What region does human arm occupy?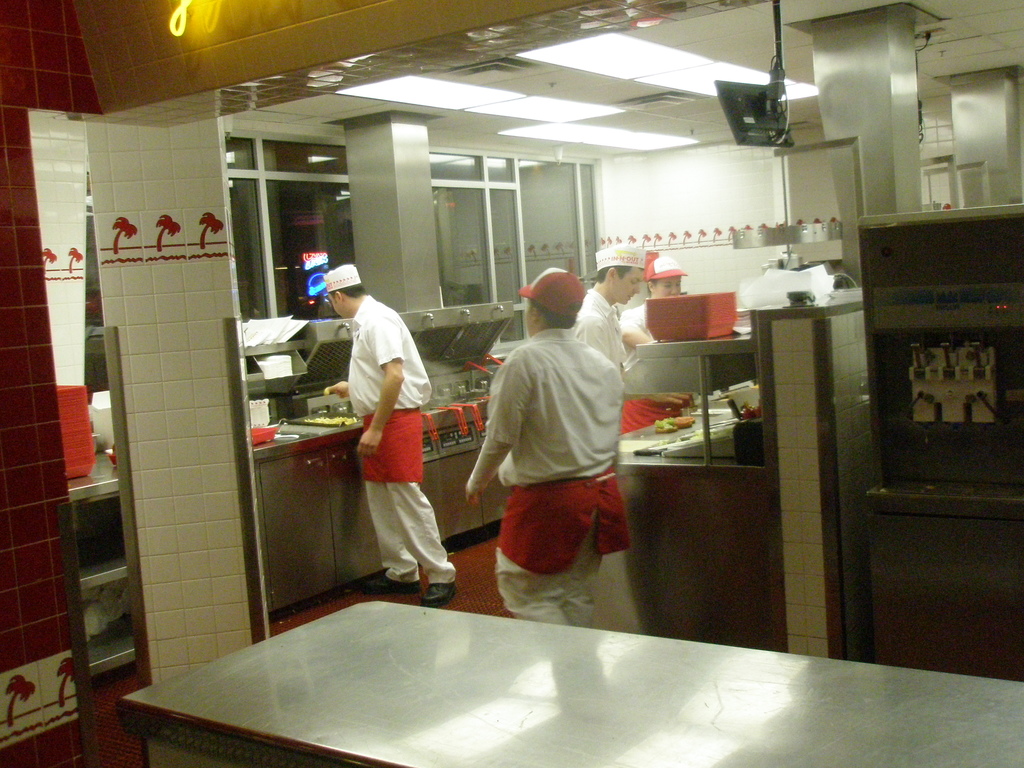
region(327, 380, 356, 397).
